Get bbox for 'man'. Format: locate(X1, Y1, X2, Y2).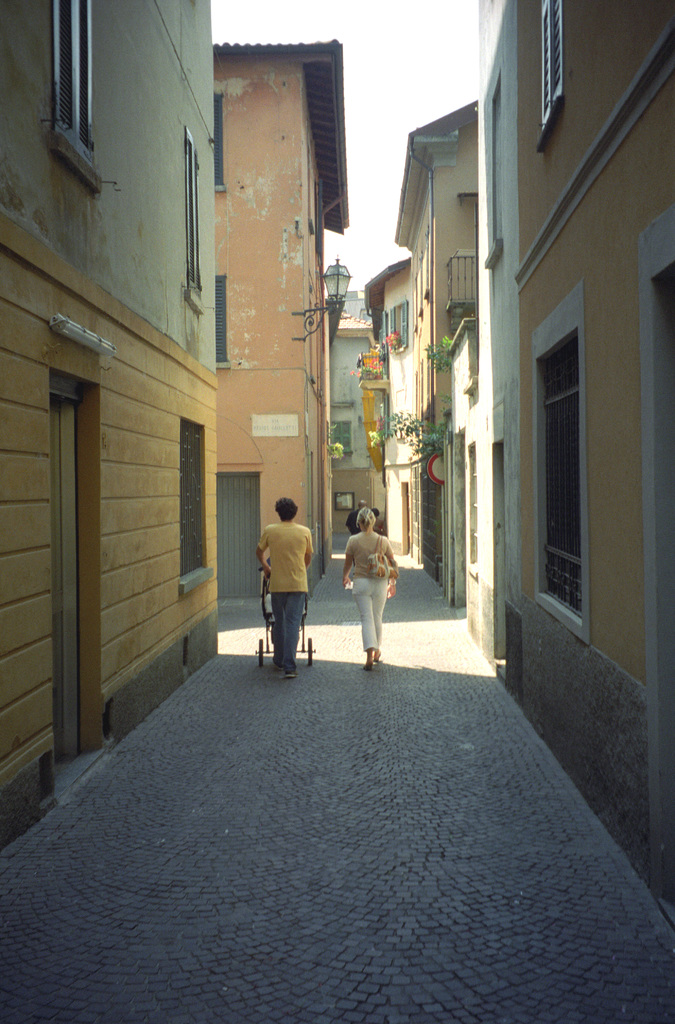
locate(258, 500, 308, 683).
